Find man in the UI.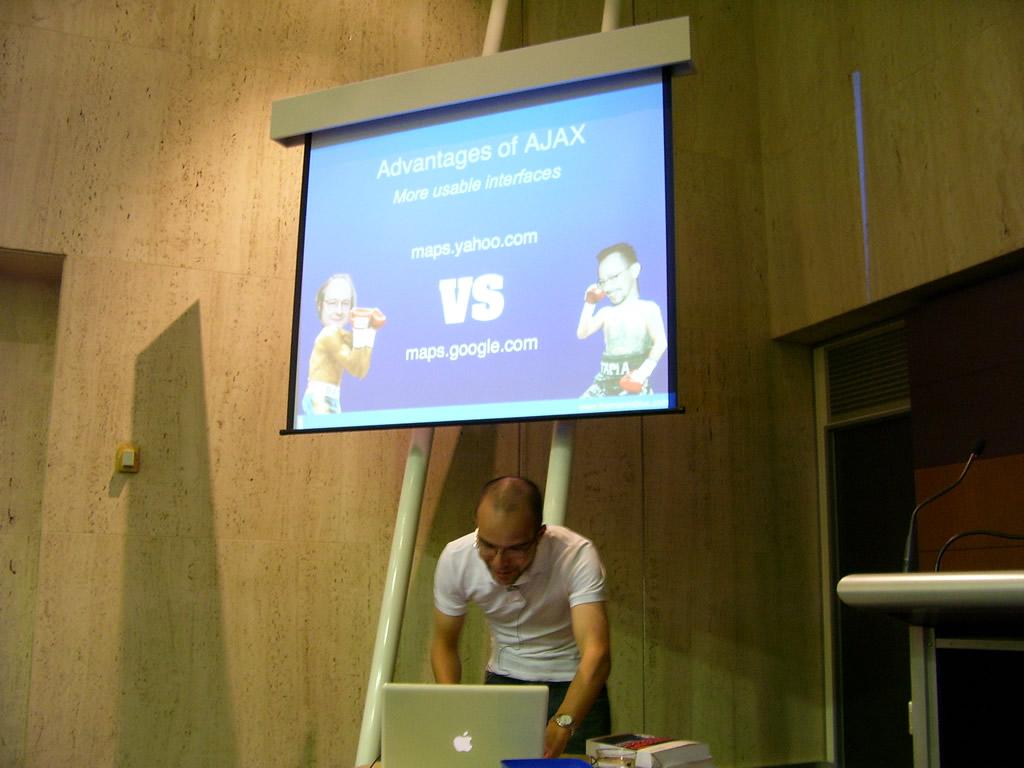
UI element at <bbox>573, 241, 668, 400</bbox>.
